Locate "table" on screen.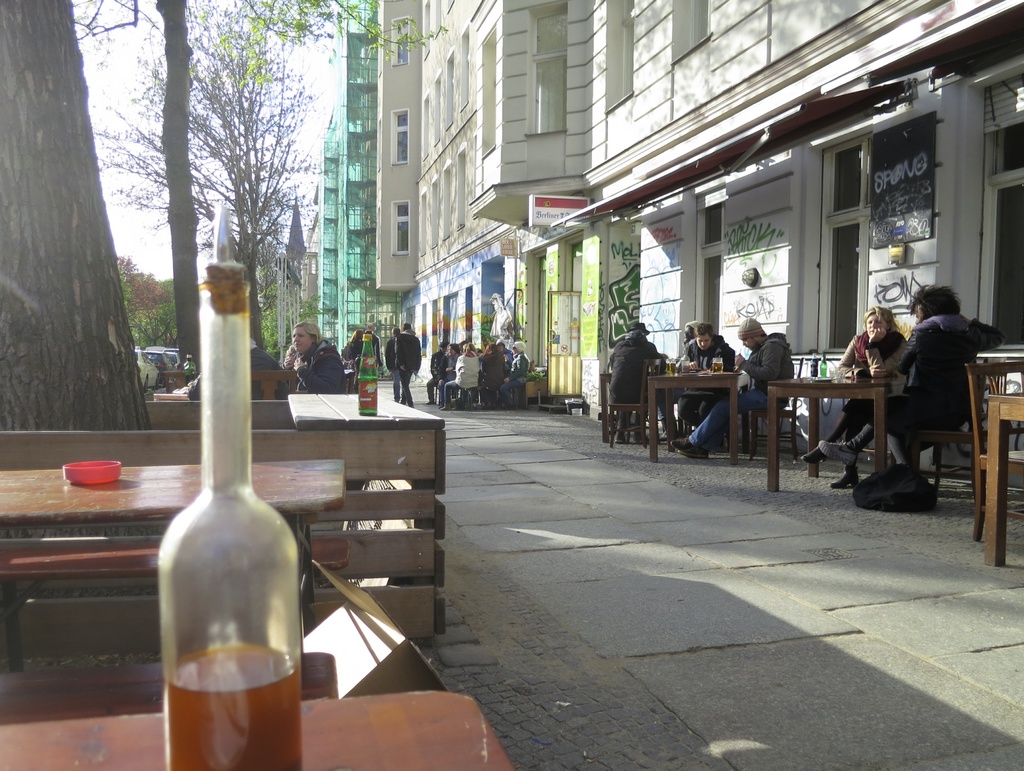
On screen at 767/376/892/489.
